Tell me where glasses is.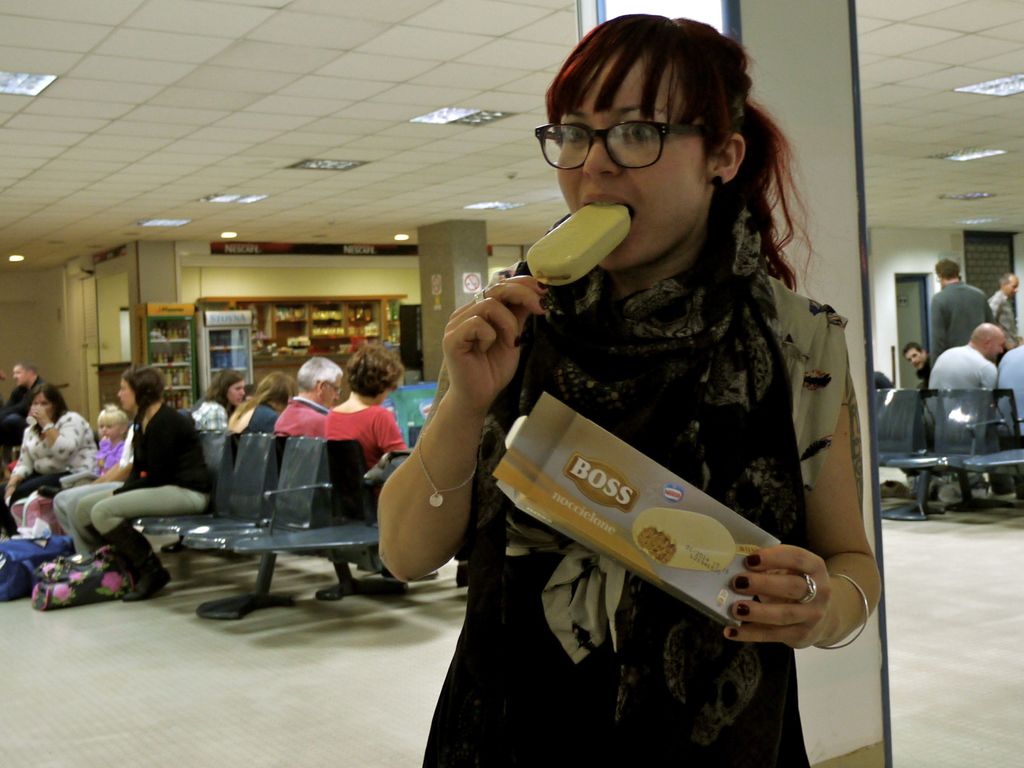
glasses is at 533,121,712,170.
